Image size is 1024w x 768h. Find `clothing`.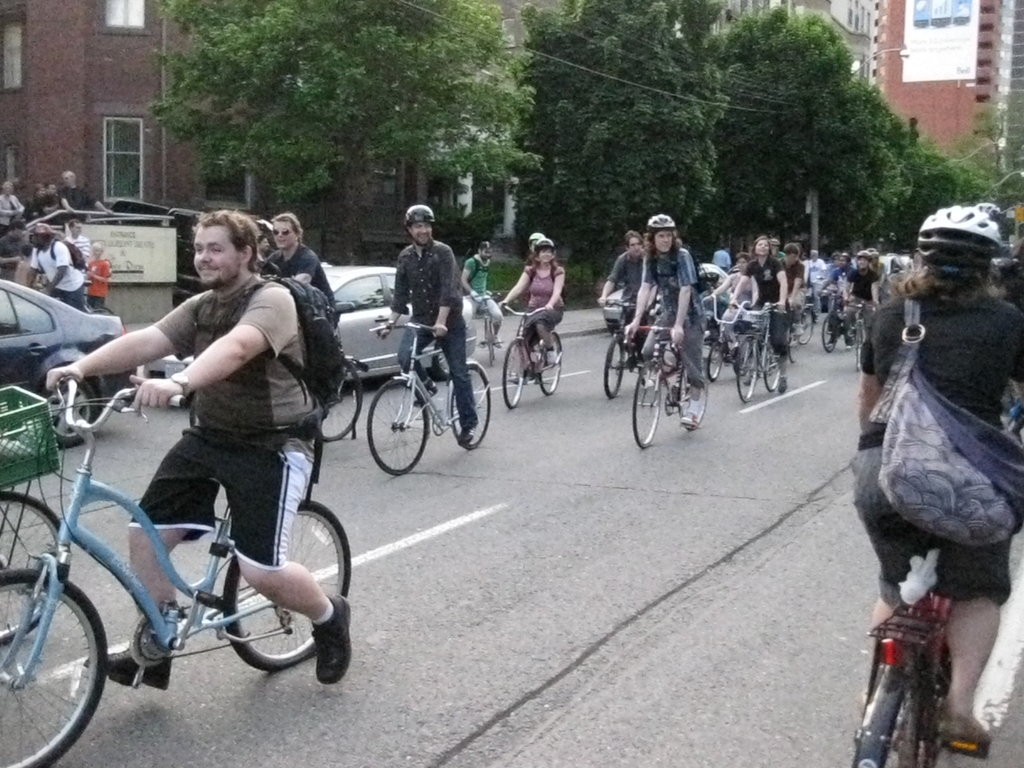
72, 240, 92, 261.
